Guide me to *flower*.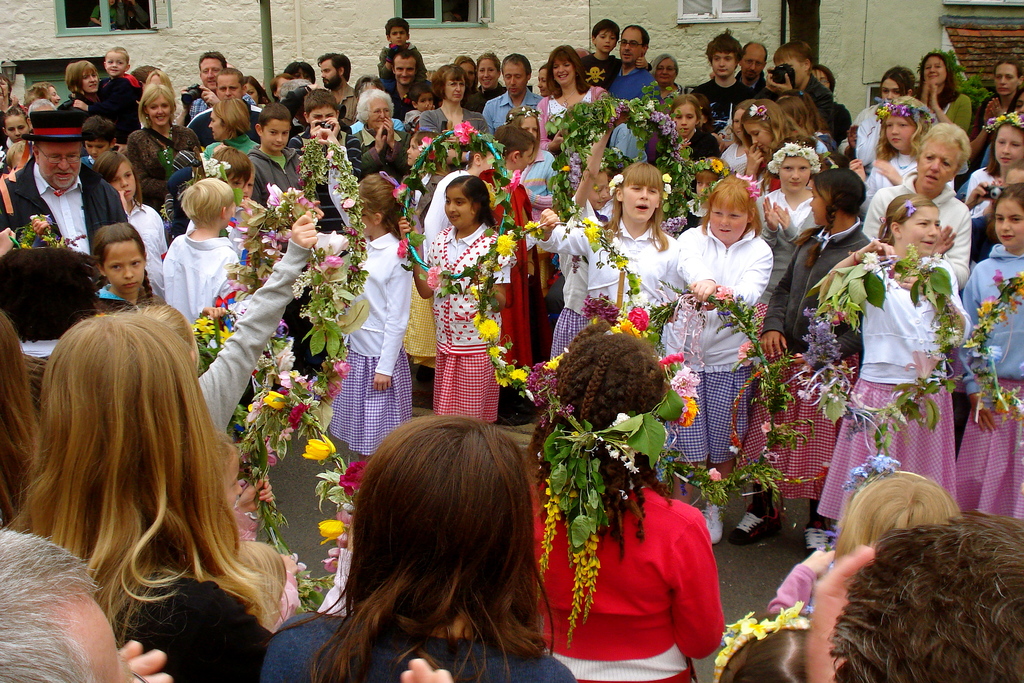
Guidance: bbox=[710, 158, 724, 174].
